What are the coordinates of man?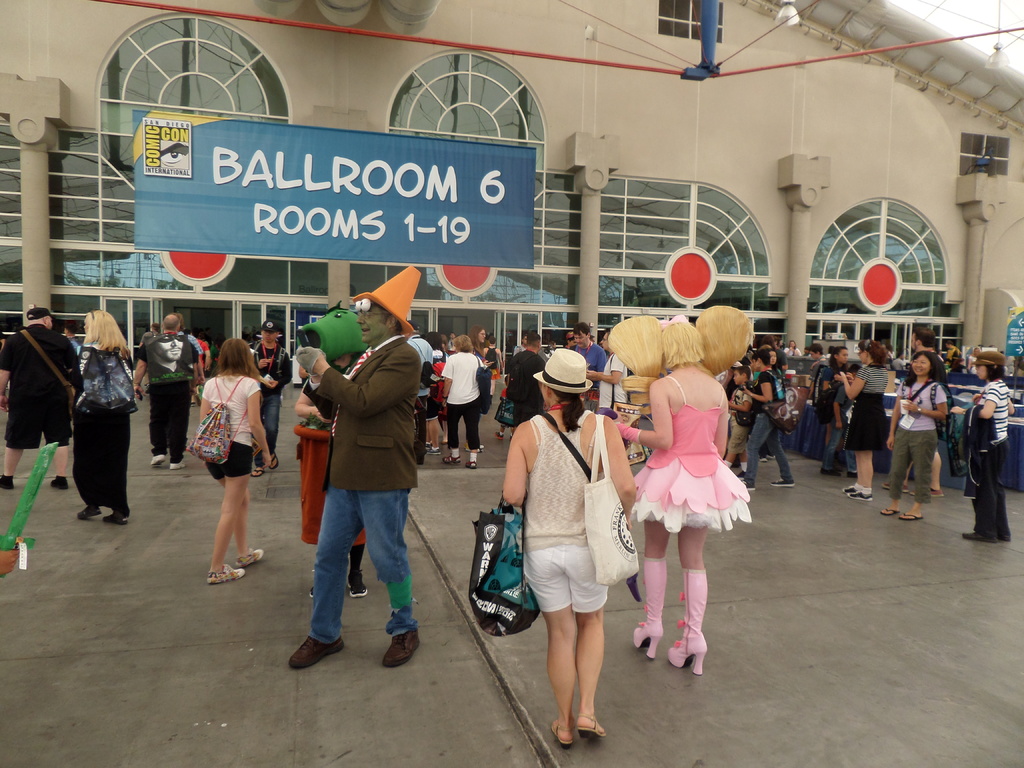
left=878, top=320, right=950, bottom=501.
